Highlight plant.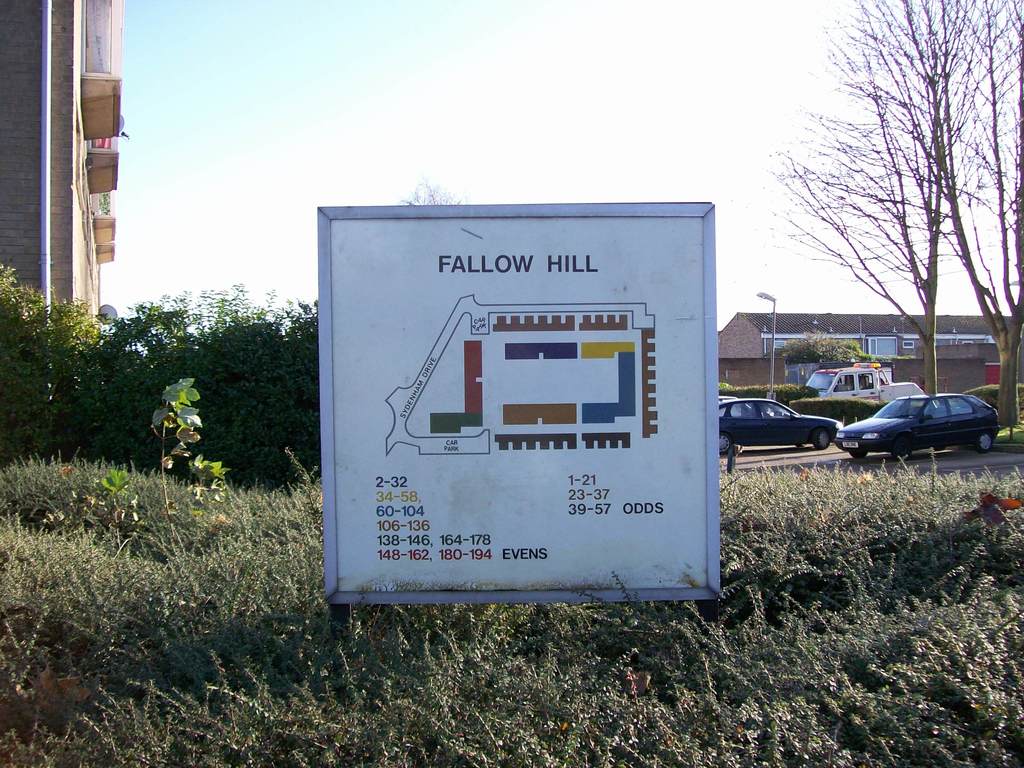
Highlighted region: {"left": 711, "top": 383, "right": 877, "bottom": 434}.
